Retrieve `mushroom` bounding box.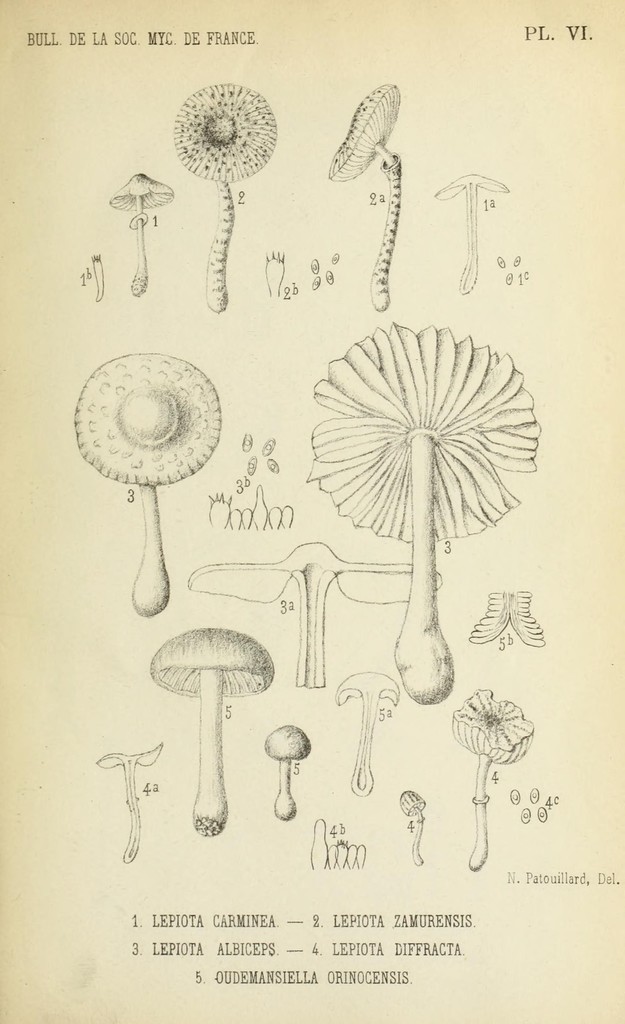
Bounding box: 337:669:401:793.
